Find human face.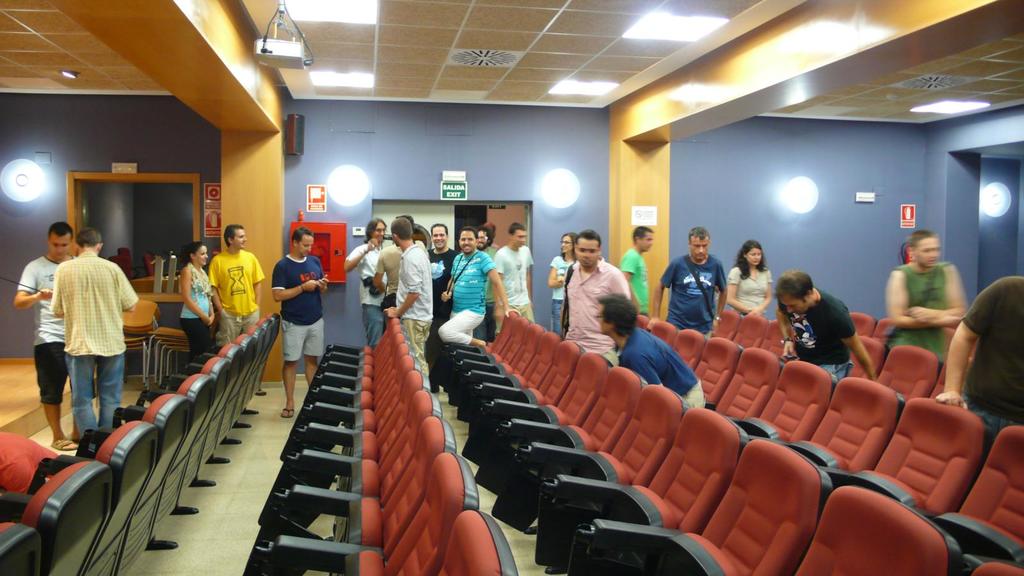
box=[639, 228, 654, 255].
